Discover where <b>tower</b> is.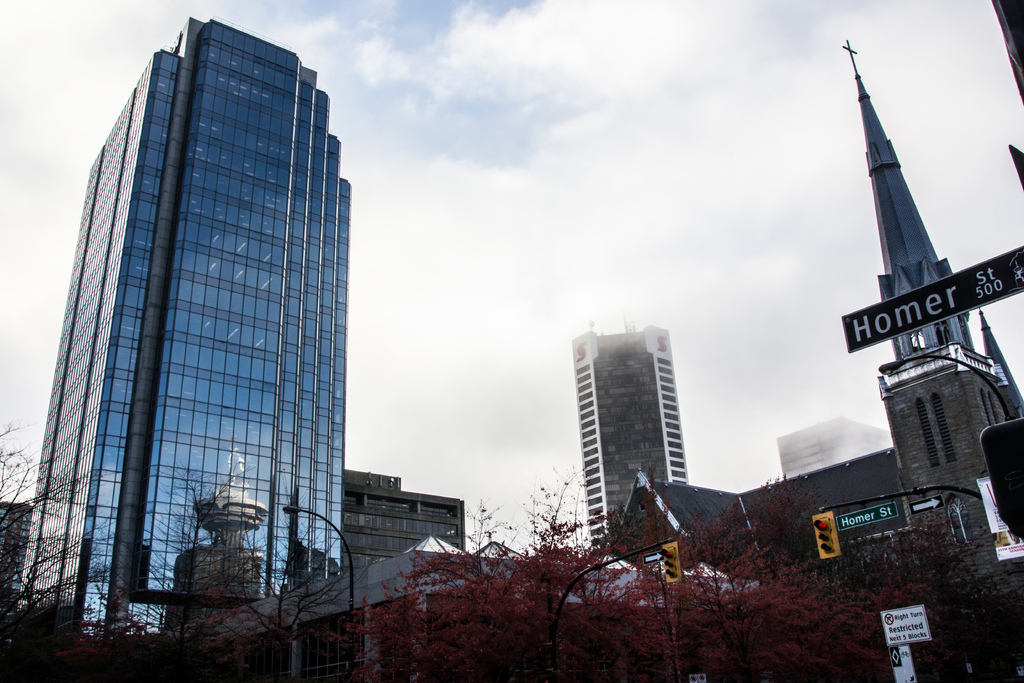
Discovered at (left=845, top=41, right=1023, bottom=611).
